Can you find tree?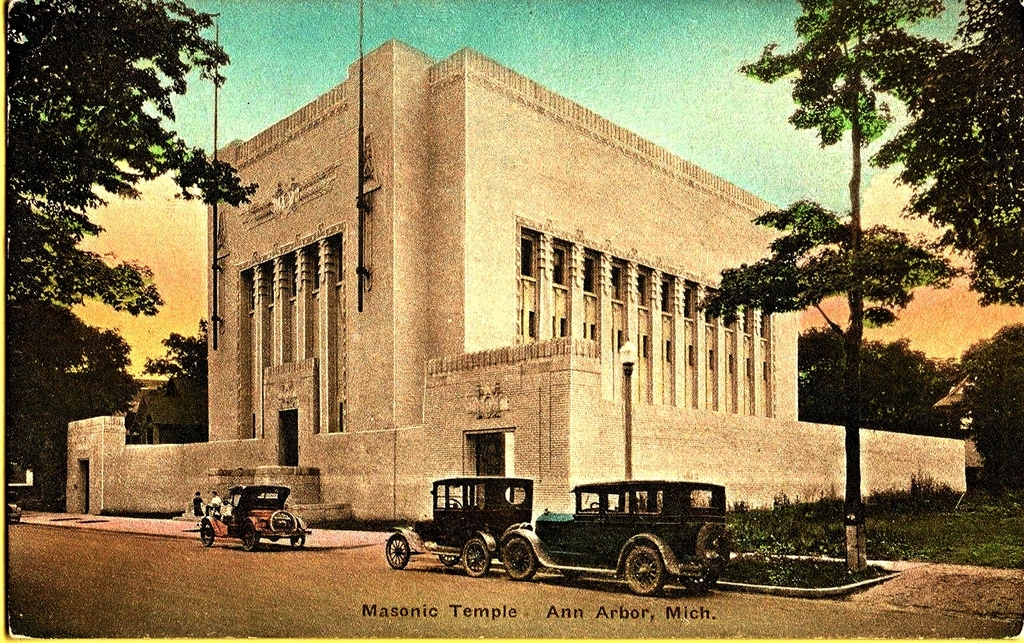
Yes, bounding box: detection(970, 317, 1023, 497).
